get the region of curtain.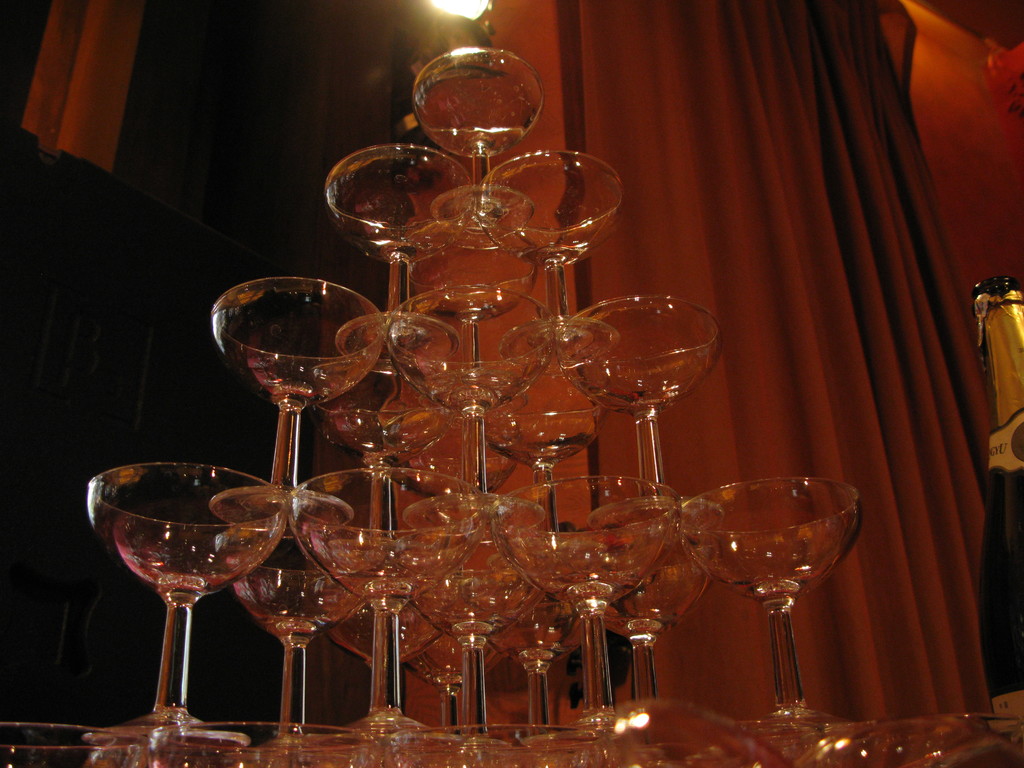
bbox(20, 0, 147, 172).
